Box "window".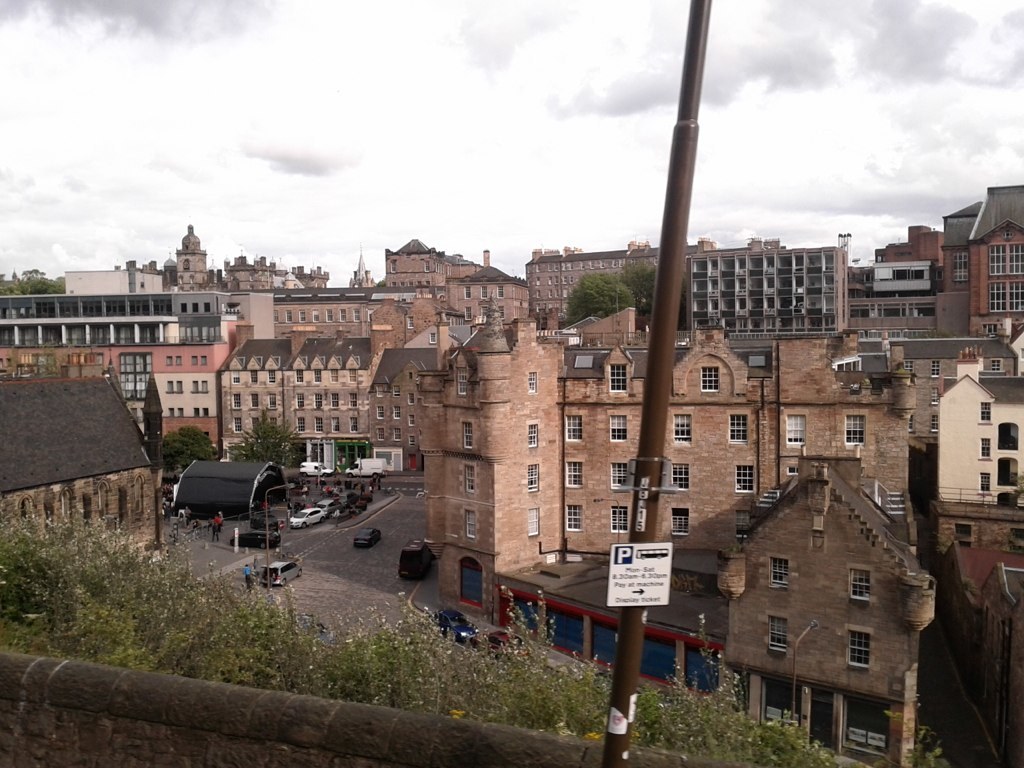
917:311:936:314.
